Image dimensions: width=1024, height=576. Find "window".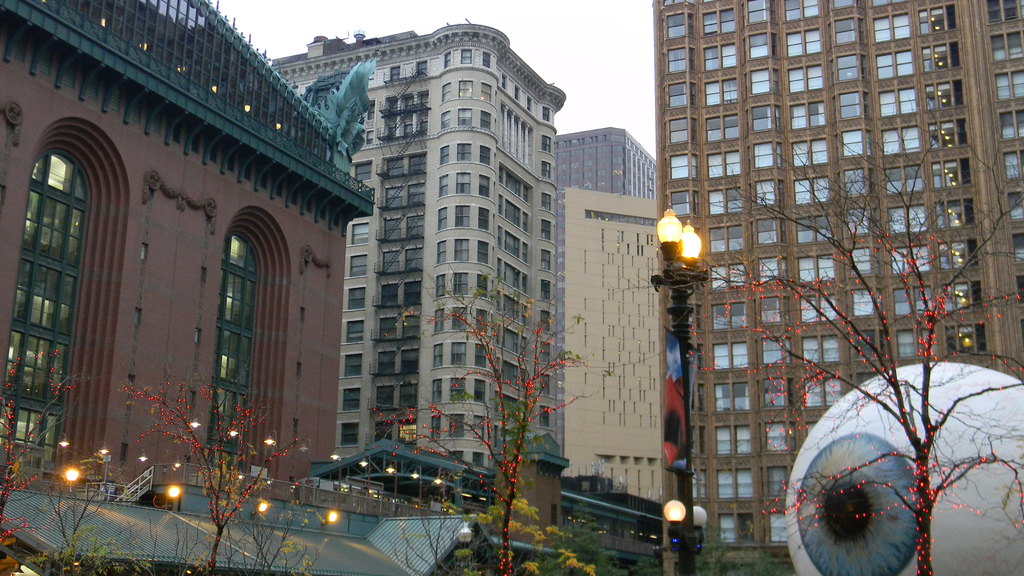
<region>917, 3, 957, 35</region>.
